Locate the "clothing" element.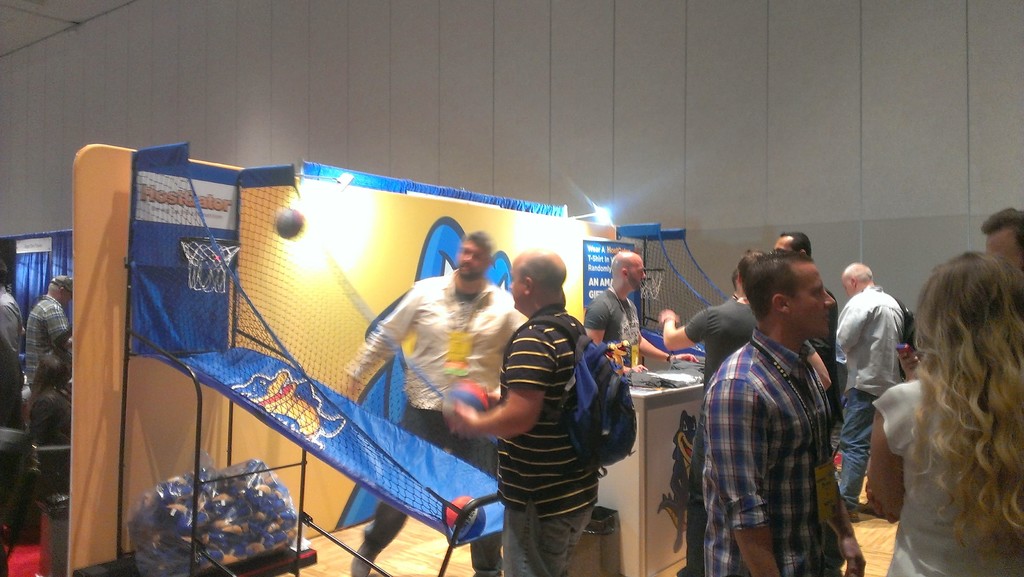
Element bbox: <bbox>704, 328, 838, 576</bbox>.
